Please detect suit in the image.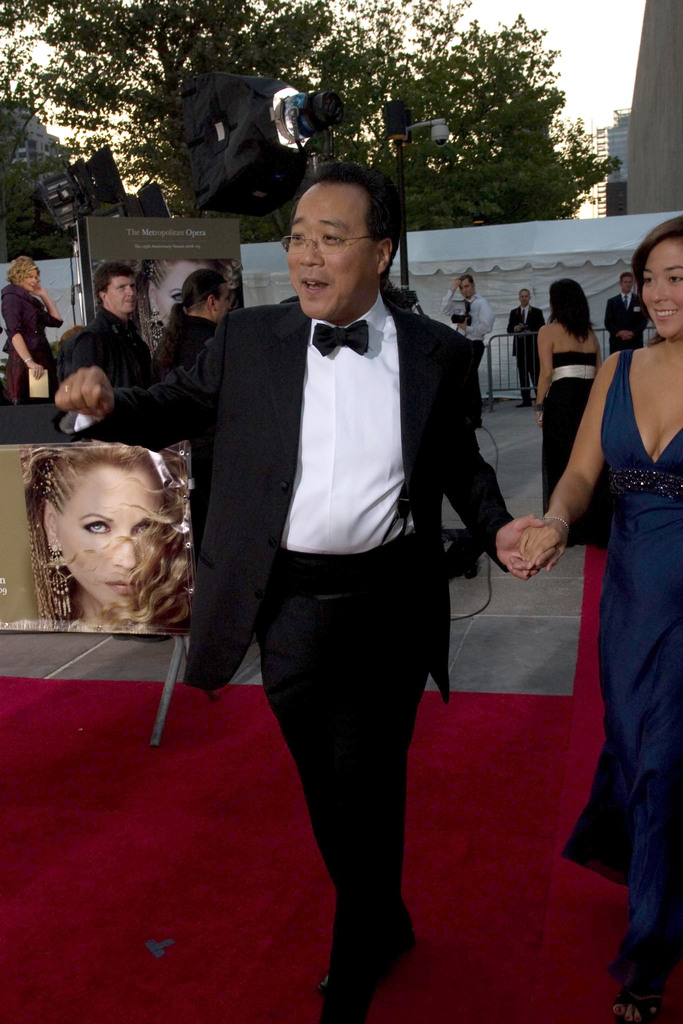
(x1=49, y1=282, x2=526, y2=977).
